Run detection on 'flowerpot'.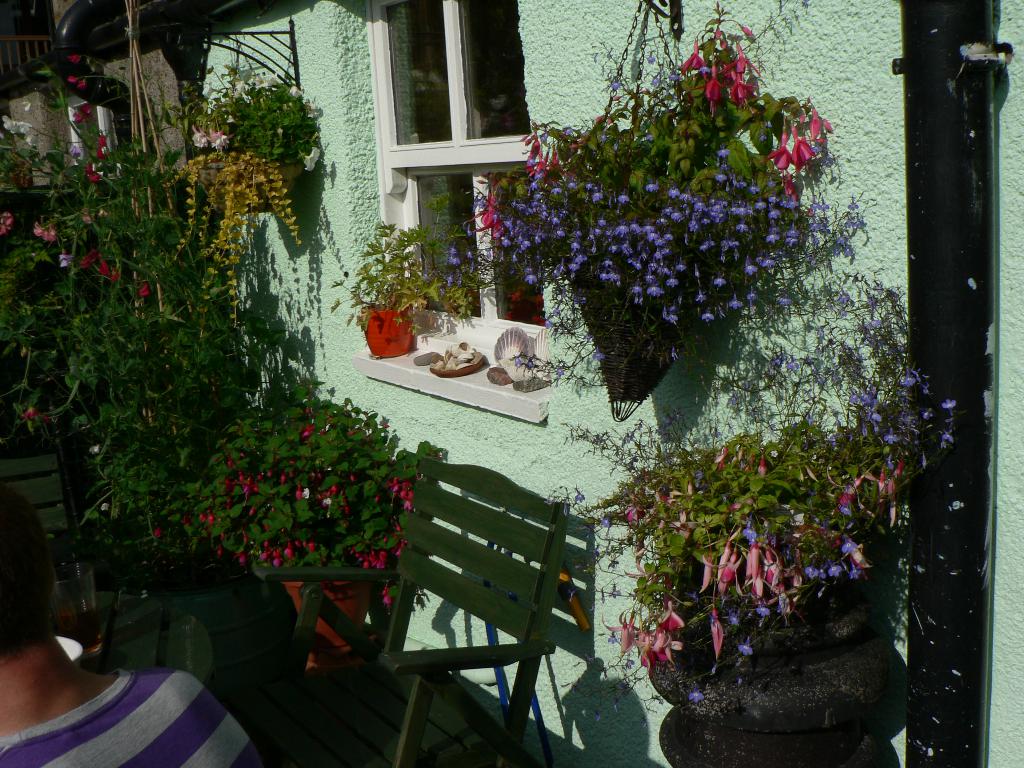
Result: bbox=[196, 160, 301, 213].
